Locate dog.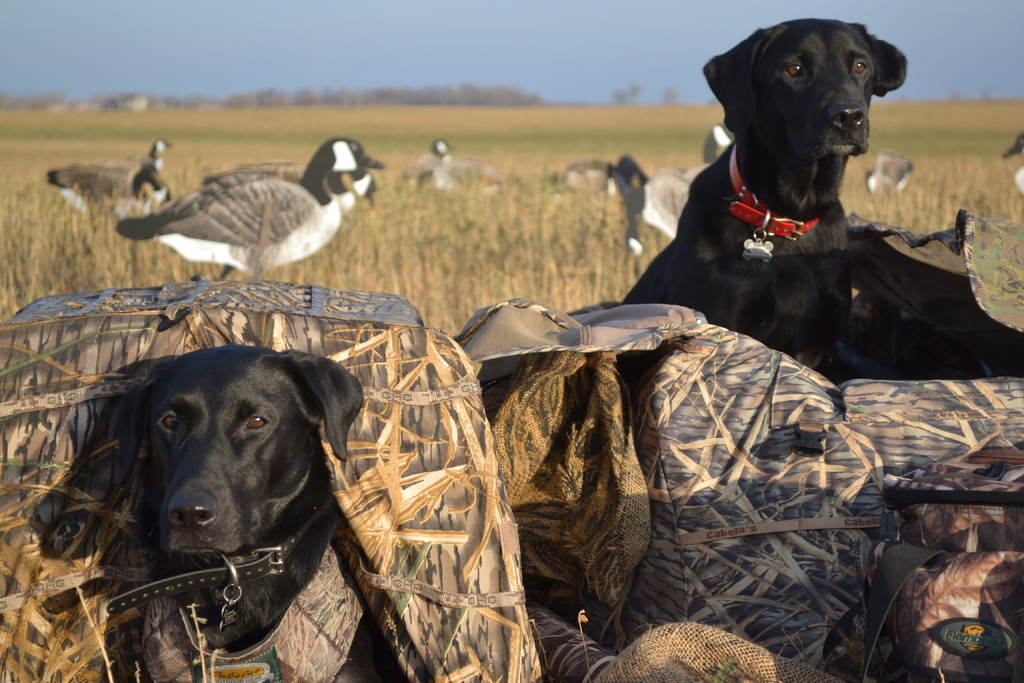
Bounding box: <region>104, 336, 368, 657</region>.
